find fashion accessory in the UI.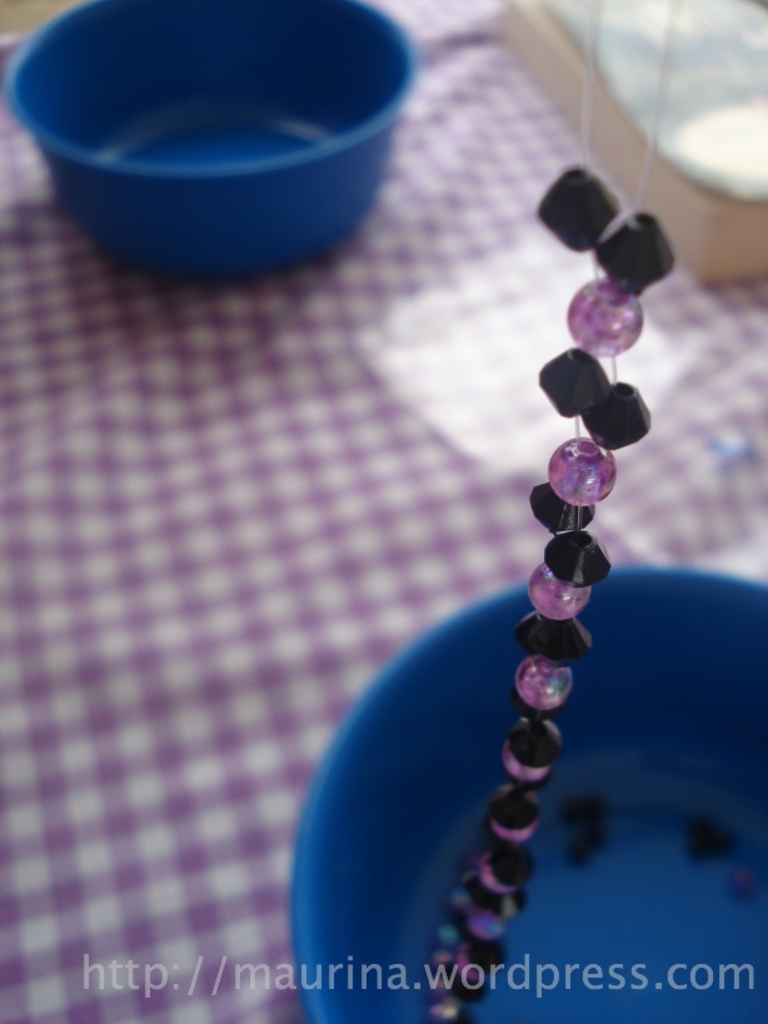
UI element at locate(427, 0, 684, 1023).
